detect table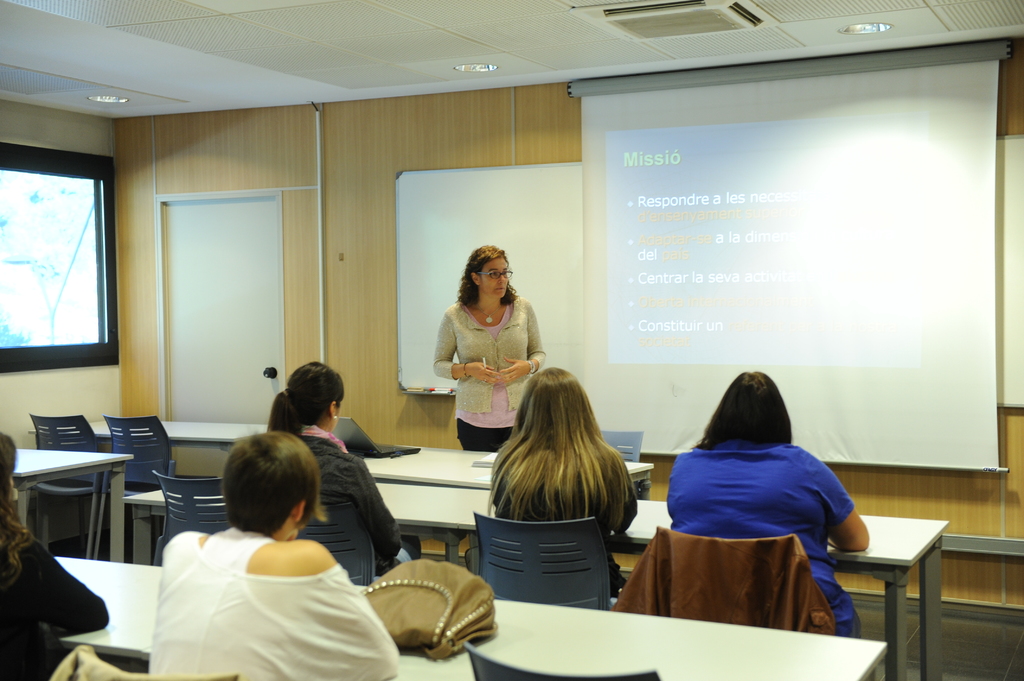
rect(49, 548, 173, 665)
